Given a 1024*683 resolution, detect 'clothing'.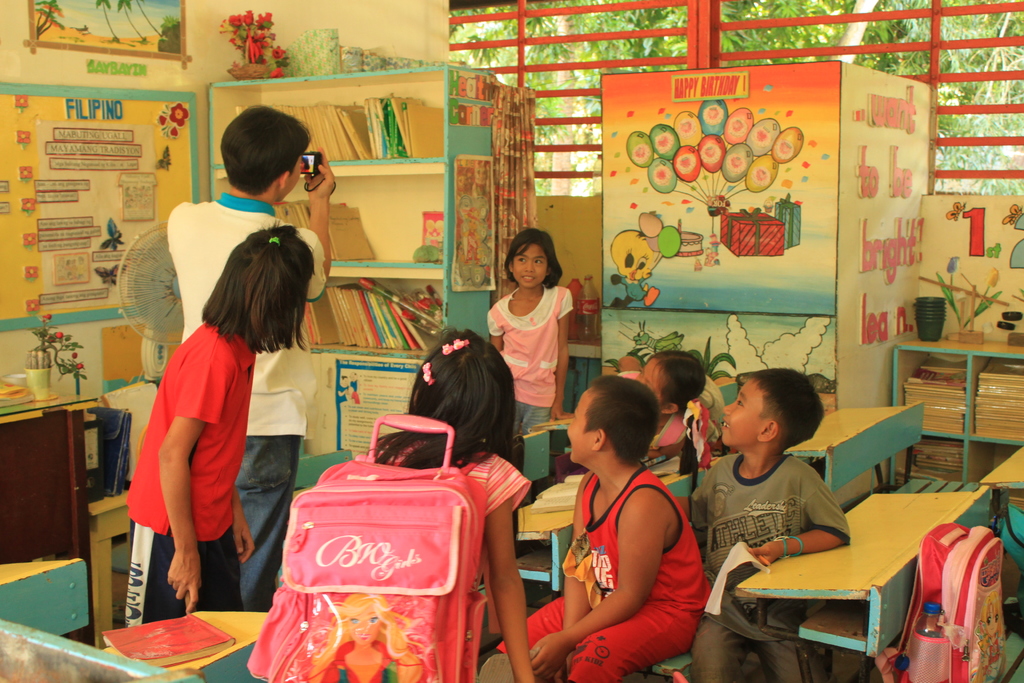
<bbox>703, 249, 717, 267</bbox>.
